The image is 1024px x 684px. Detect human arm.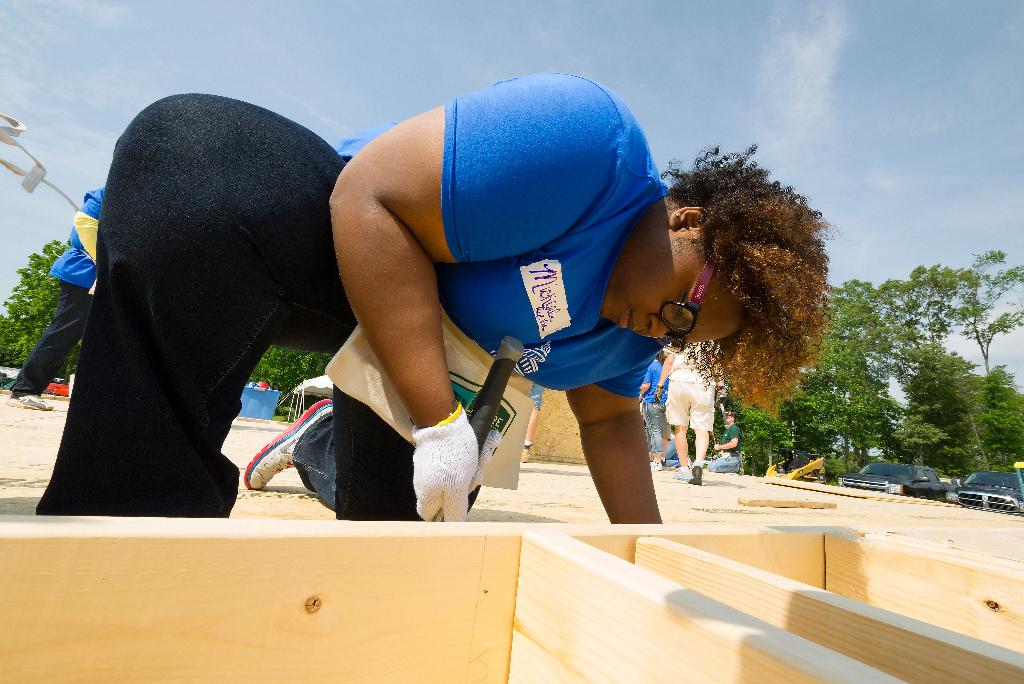
Detection: detection(557, 356, 662, 523).
